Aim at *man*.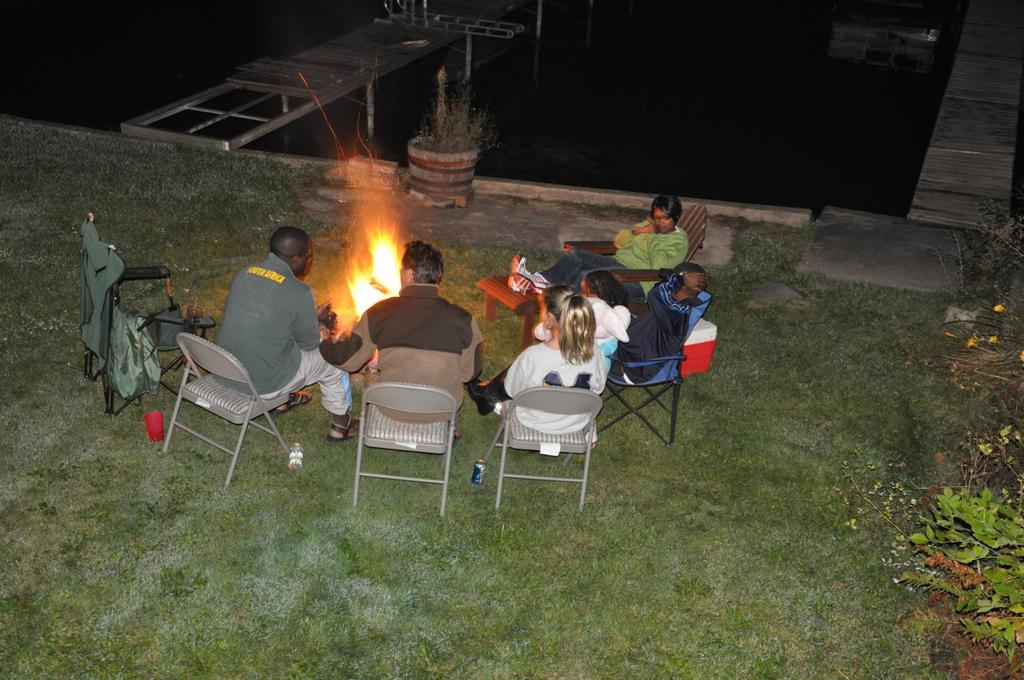
Aimed at {"x1": 522, "y1": 262, "x2": 722, "y2": 390}.
